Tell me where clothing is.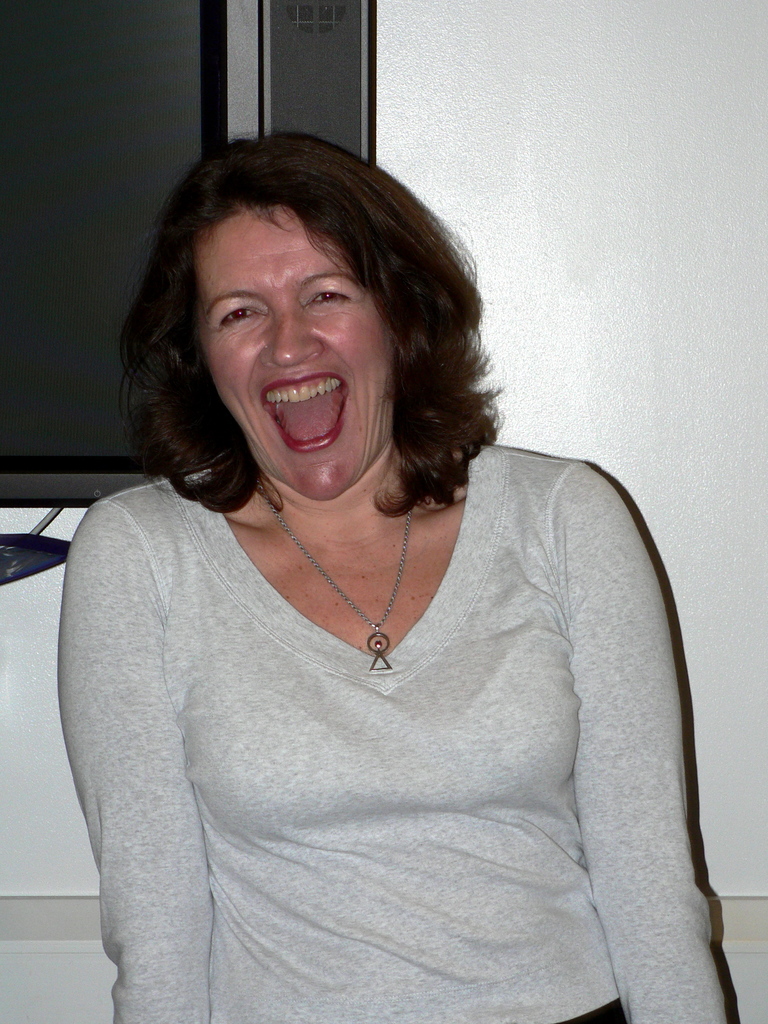
clothing is at rect(62, 456, 680, 983).
